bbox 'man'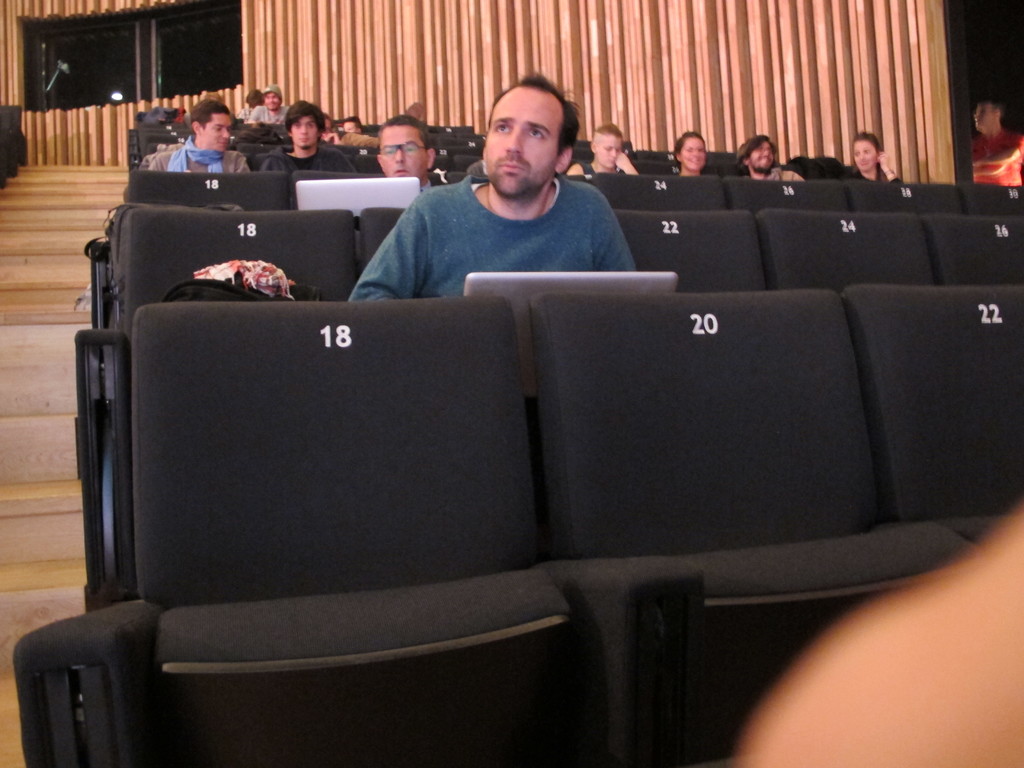
BBox(250, 83, 294, 130)
